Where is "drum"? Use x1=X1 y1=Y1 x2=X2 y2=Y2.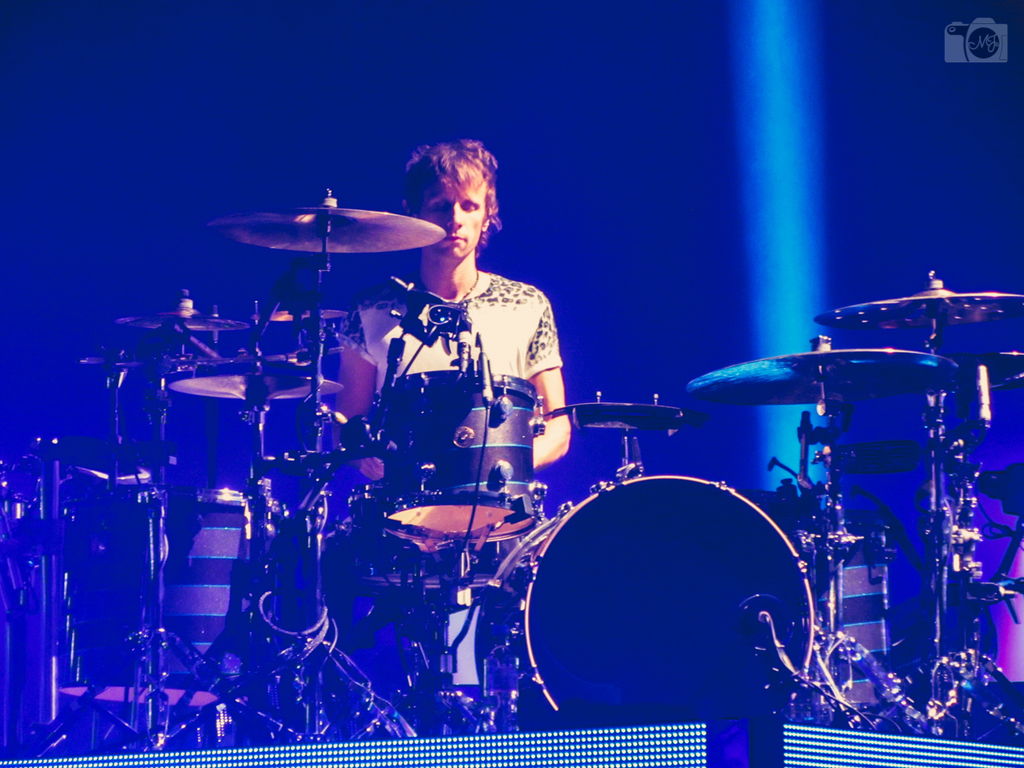
x1=121 y1=486 x2=282 y2=674.
